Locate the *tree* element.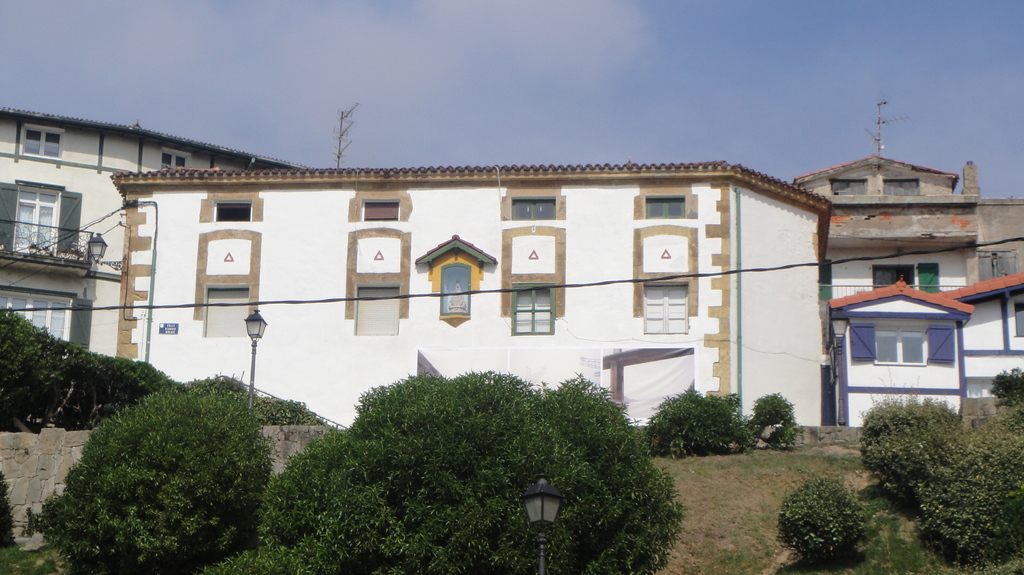
Element bbox: 260, 372, 679, 574.
